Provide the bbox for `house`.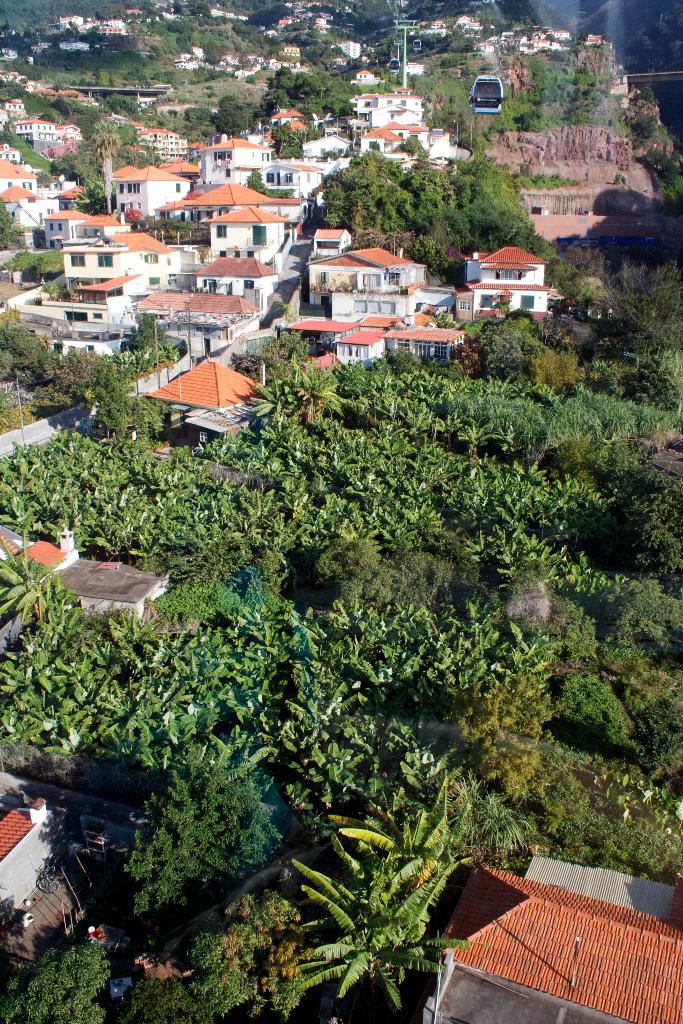
region(274, 42, 306, 59).
